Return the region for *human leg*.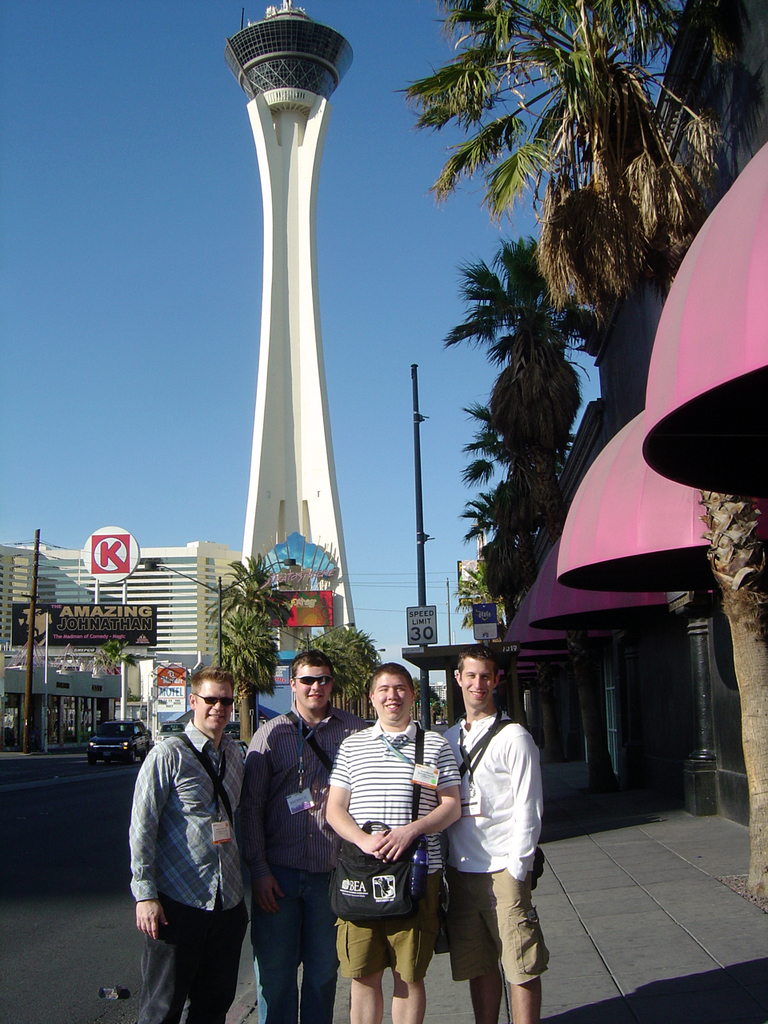
x1=184, y1=906, x2=237, y2=1022.
